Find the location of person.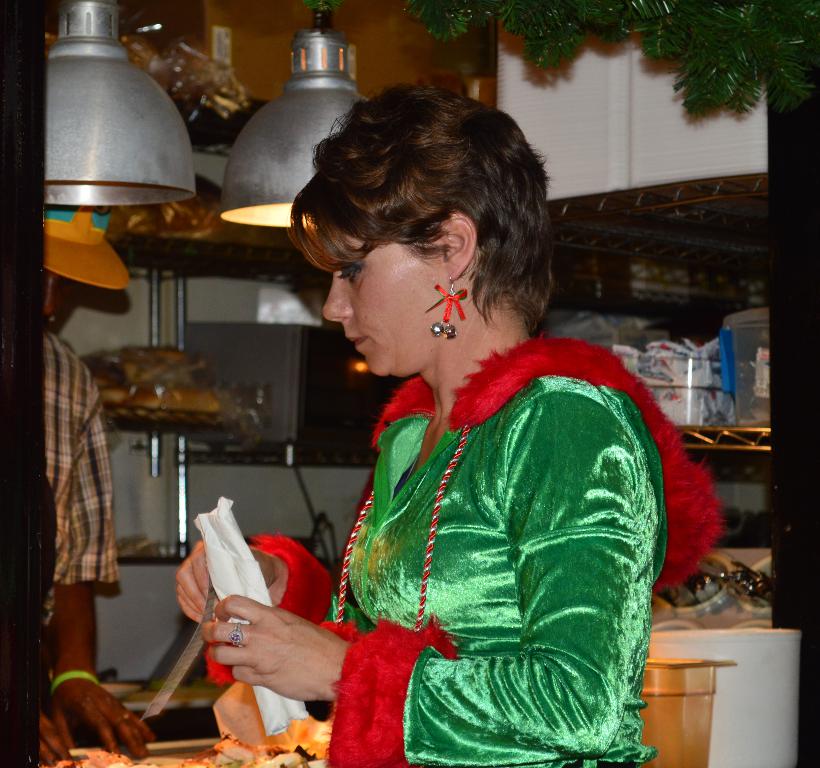
Location: bbox(174, 82, 721, 767).
